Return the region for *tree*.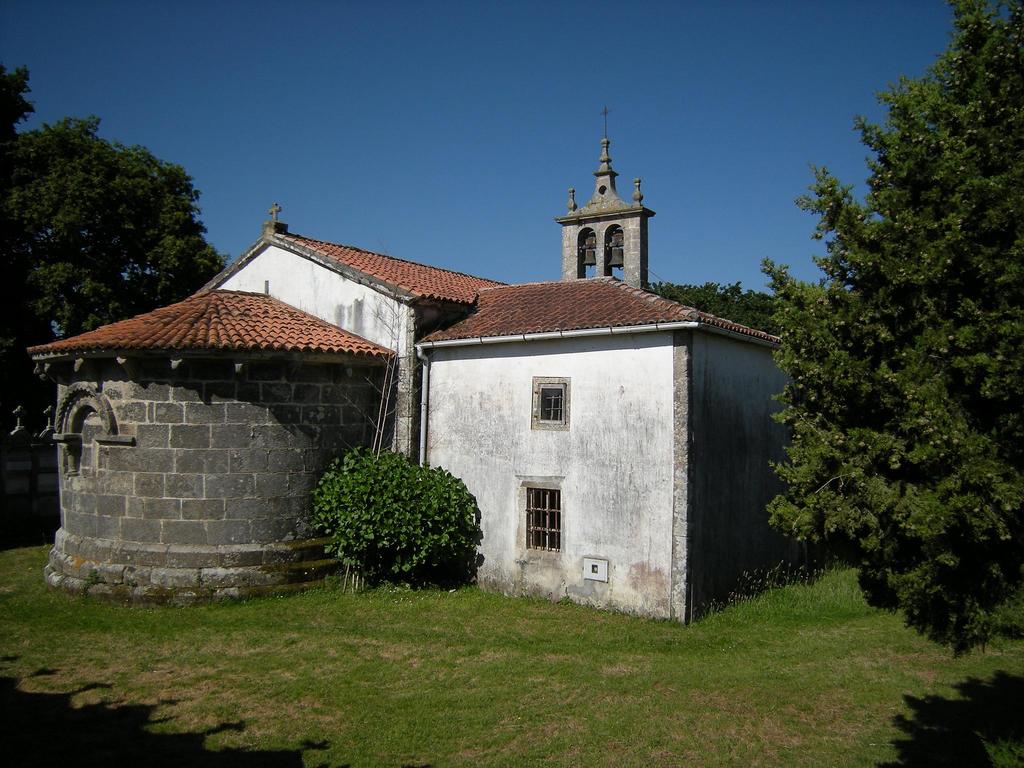
Rect(745, 285, 786, 339).
